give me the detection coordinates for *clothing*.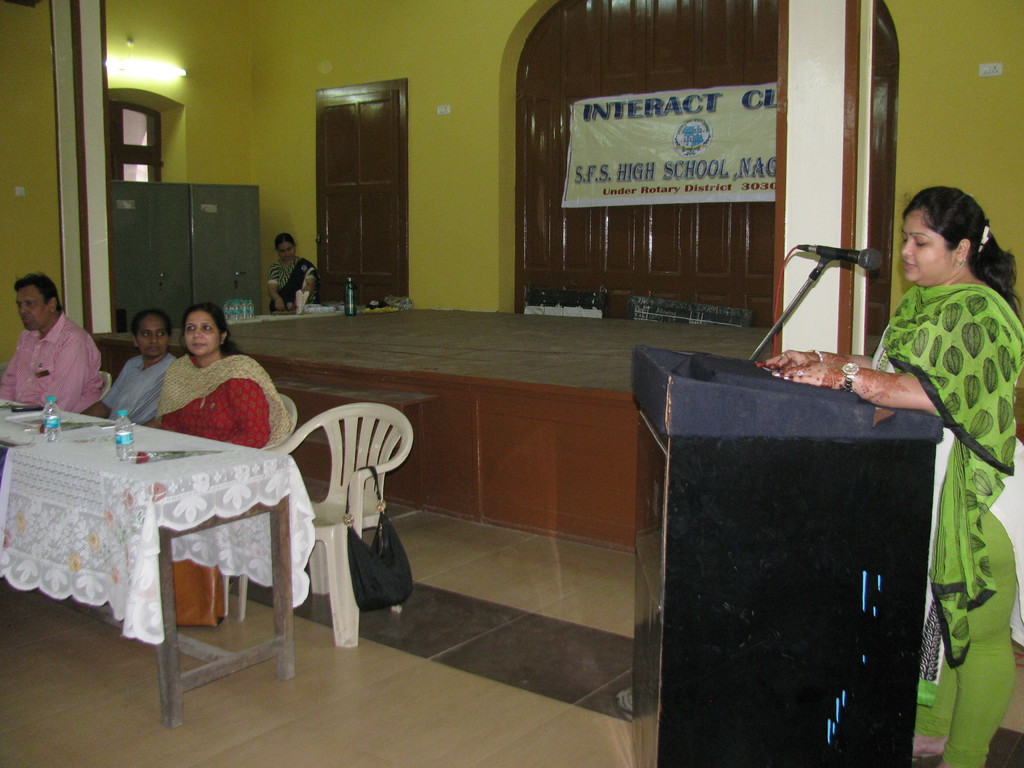
{"left": 154, "top": 351, "right": 294, "bottom": 621}.
